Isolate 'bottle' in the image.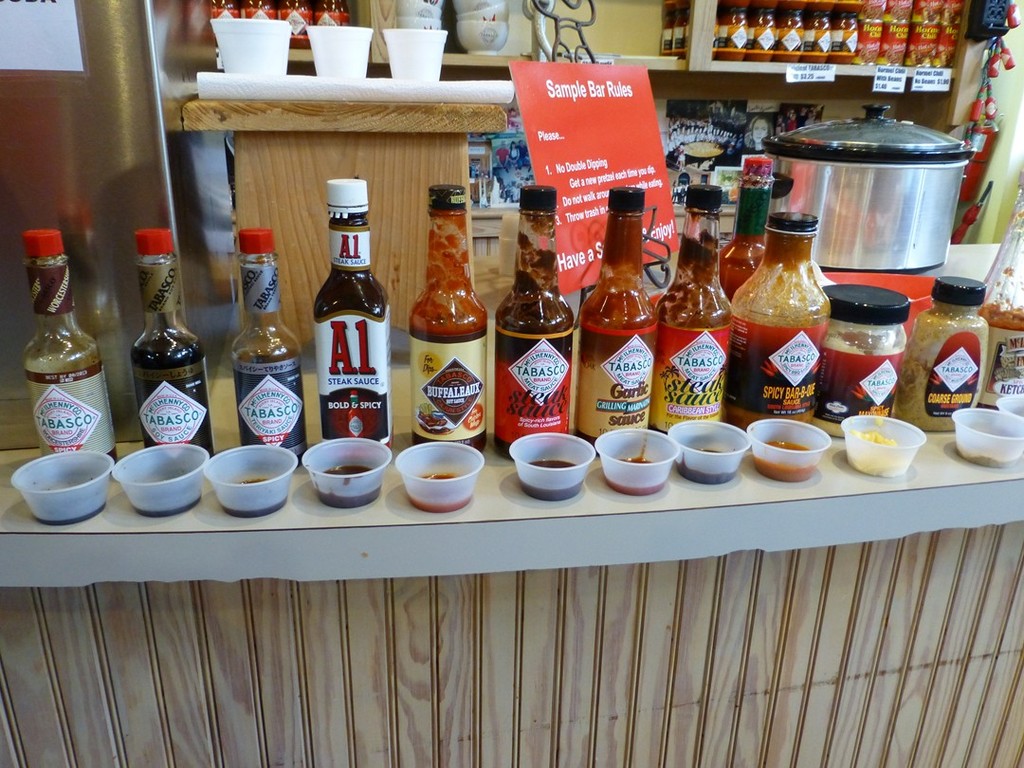
Isolated region: 732:207:836:441.
